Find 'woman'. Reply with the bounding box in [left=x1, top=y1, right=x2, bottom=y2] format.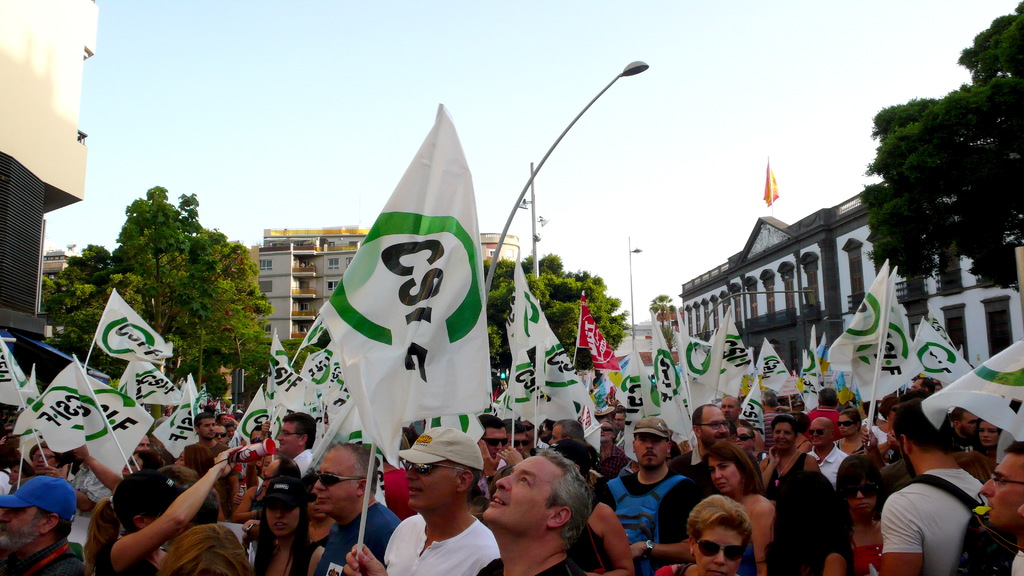
[left=836, top=455, right=884, bottom=575].
